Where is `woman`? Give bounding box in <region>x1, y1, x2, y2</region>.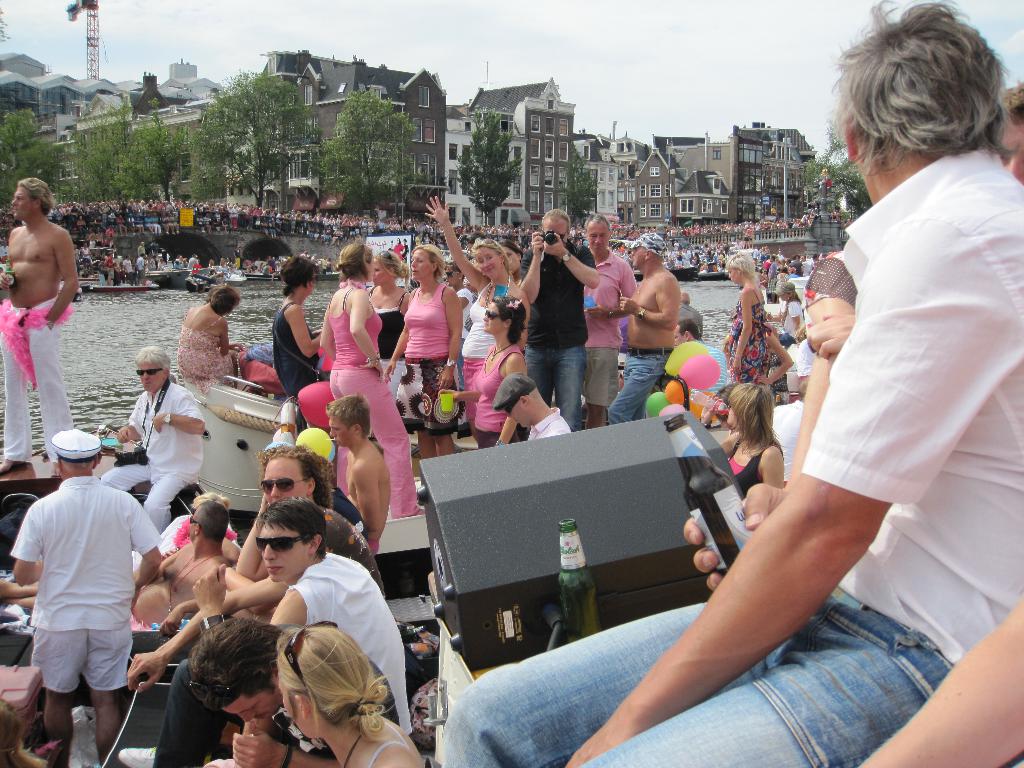
<region>439, 289, 534, 447</region>.
